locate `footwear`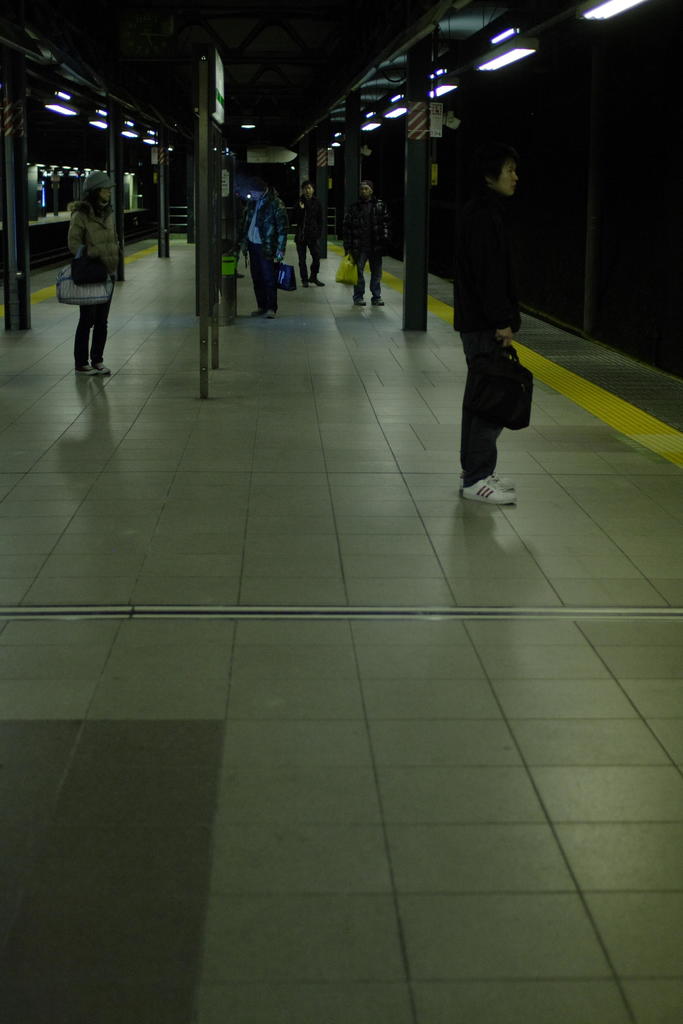
<bbox>76, 362, 103, 376</bbox>
